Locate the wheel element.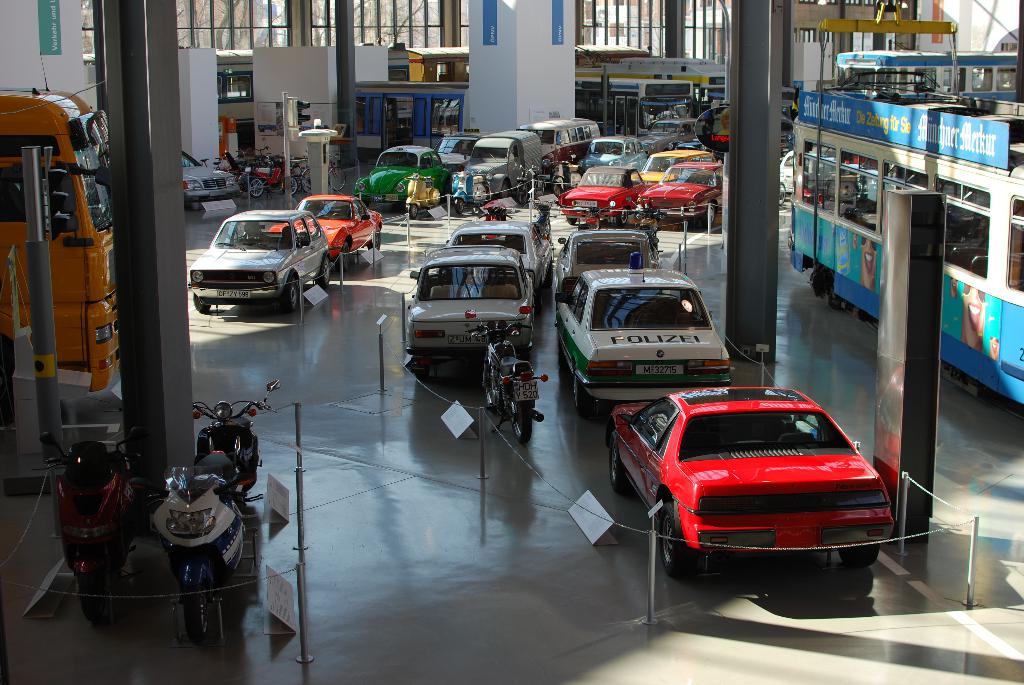
Element bbox: locate(328, 166, 346, 191).
